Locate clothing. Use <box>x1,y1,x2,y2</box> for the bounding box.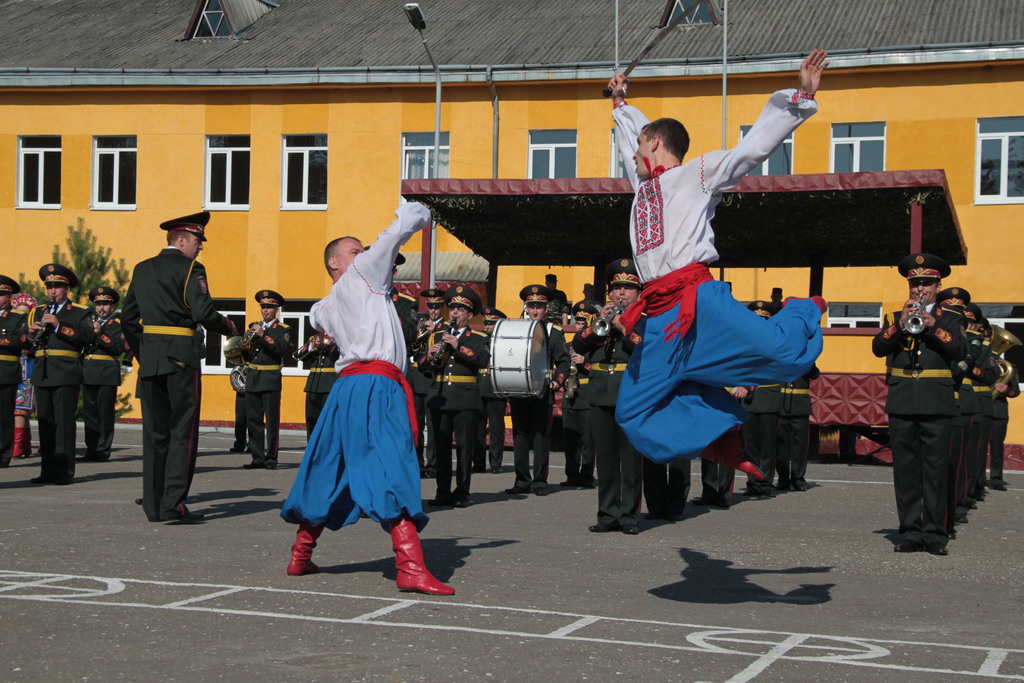
<box>734,383,784,486</box>.
